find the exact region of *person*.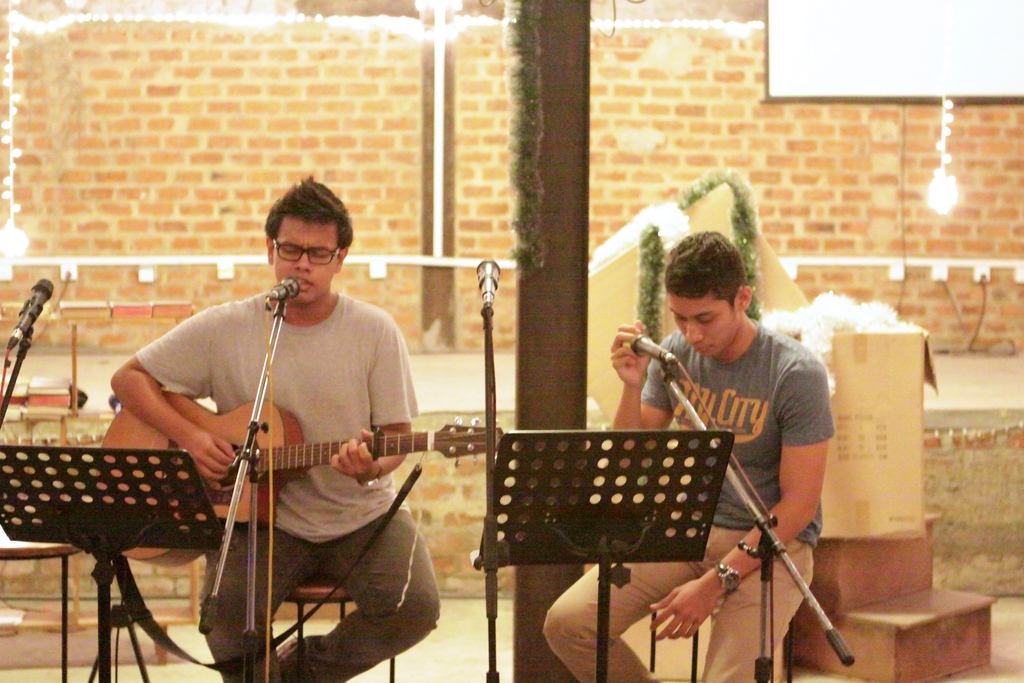
Exact region: l=108, t=170, r=438, b=682.
